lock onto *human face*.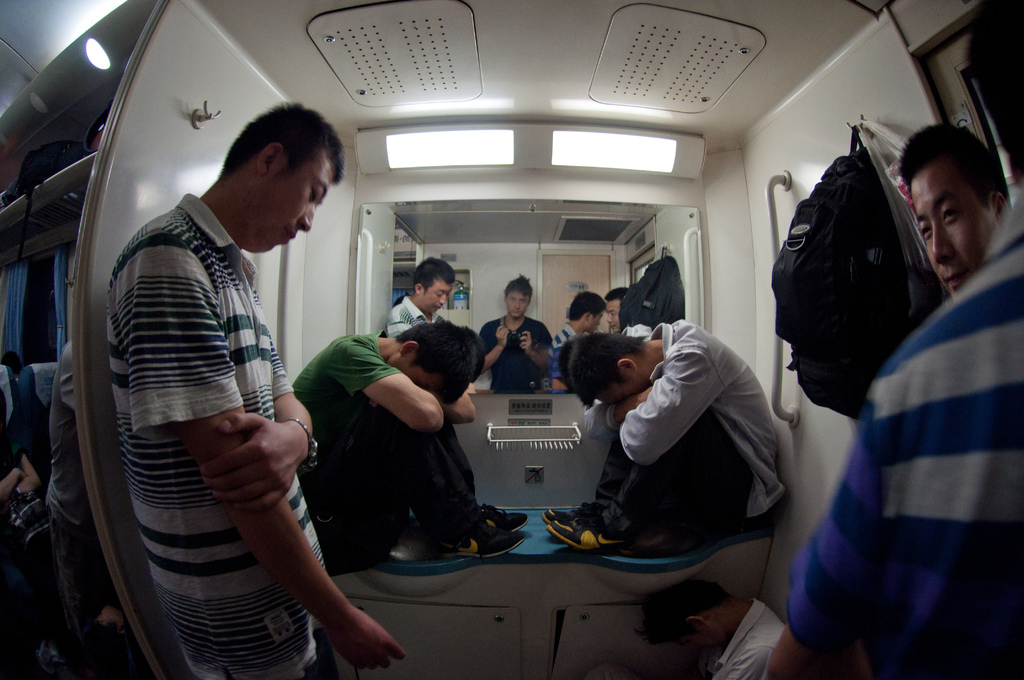
Locked: detection(506, 291, 529, 319).
